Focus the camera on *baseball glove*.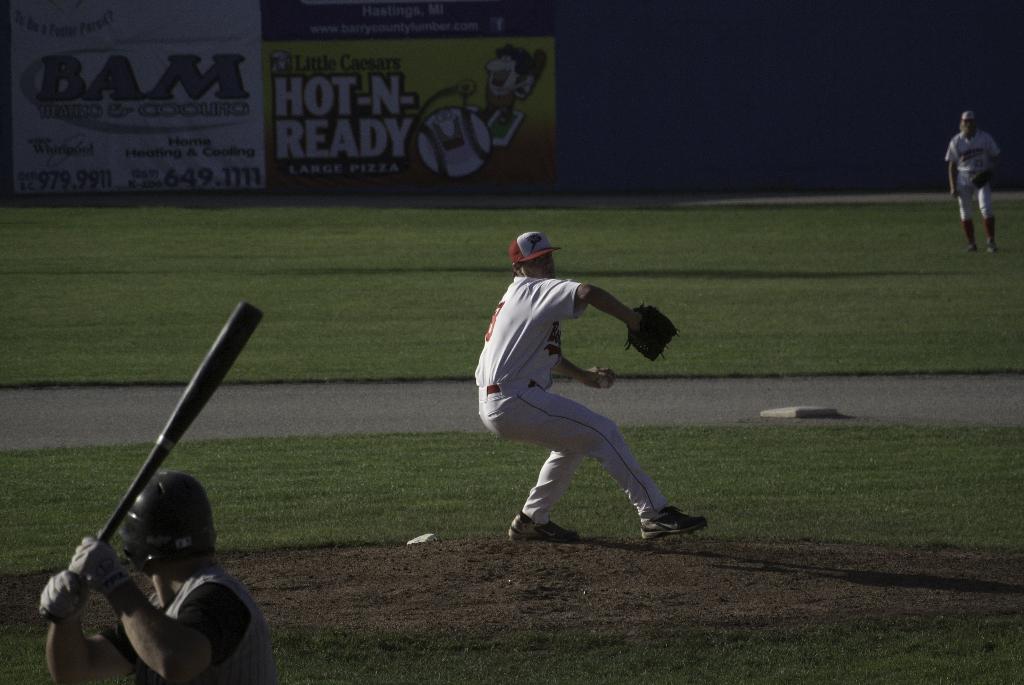
Focus region: [37,568,108,617].
